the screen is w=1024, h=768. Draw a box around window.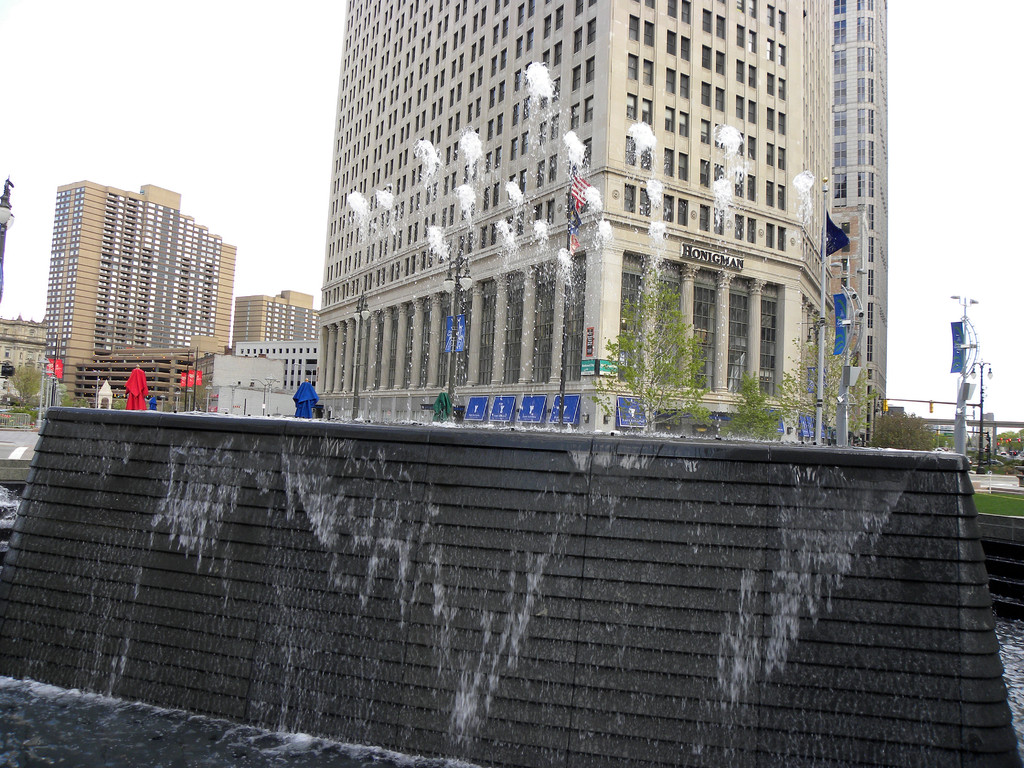
left=767, top=106, right=776, bottom=132.
